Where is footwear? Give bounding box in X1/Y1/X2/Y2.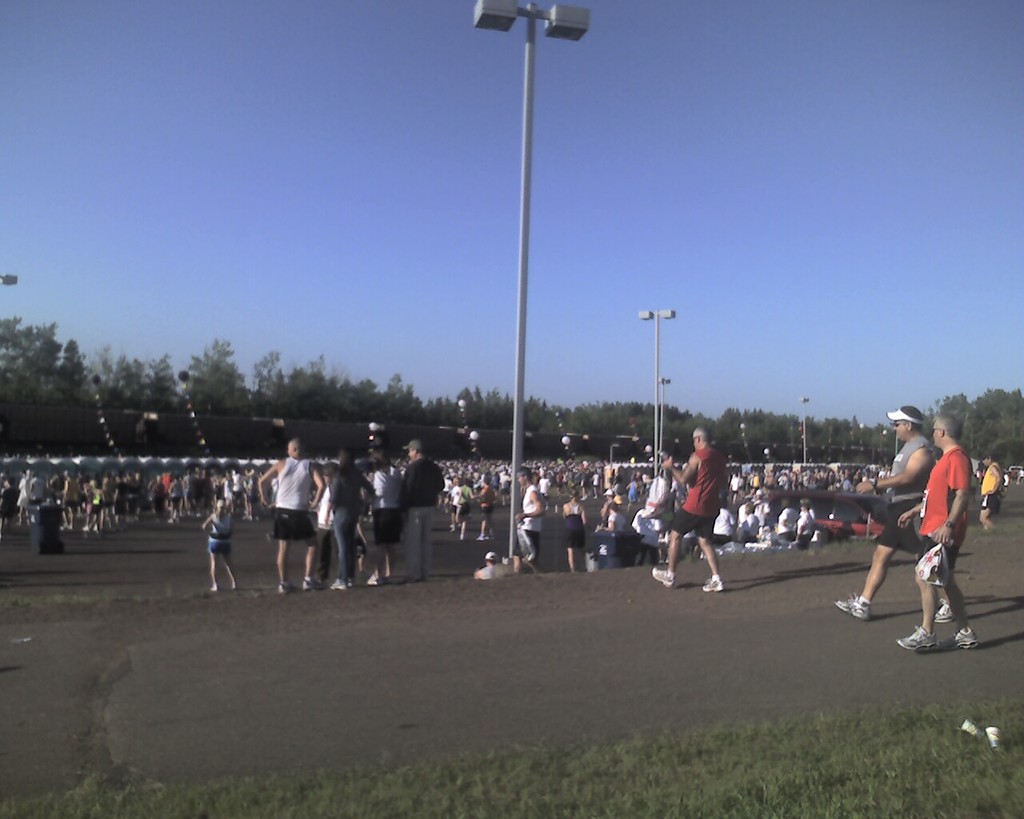
654/564/674/585.
